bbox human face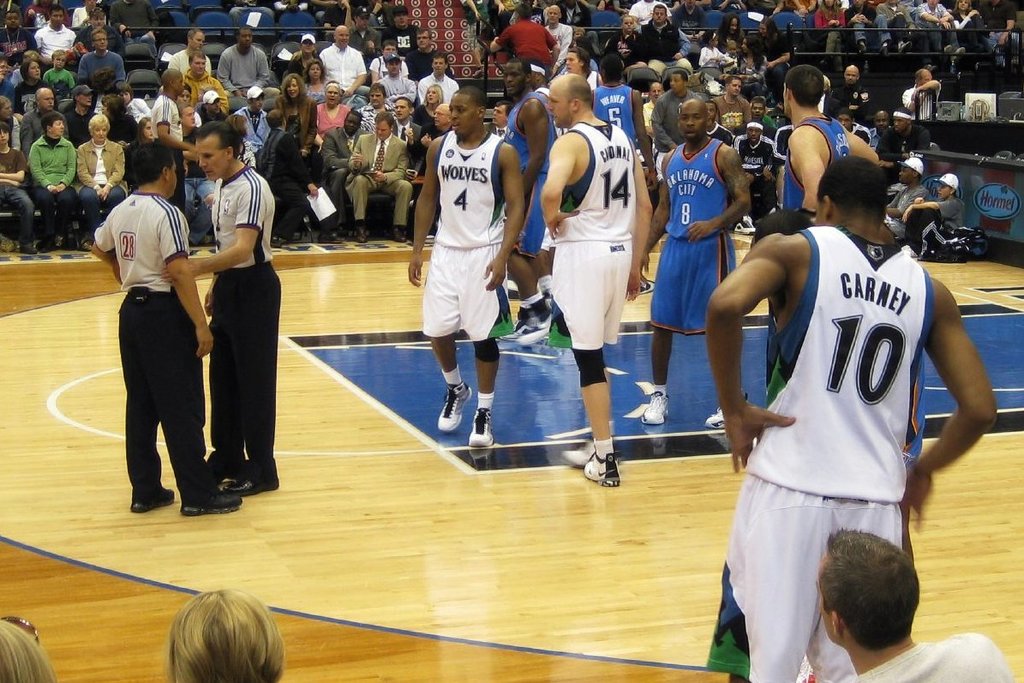
(left=180, top=106, right=195, bottom=125)
